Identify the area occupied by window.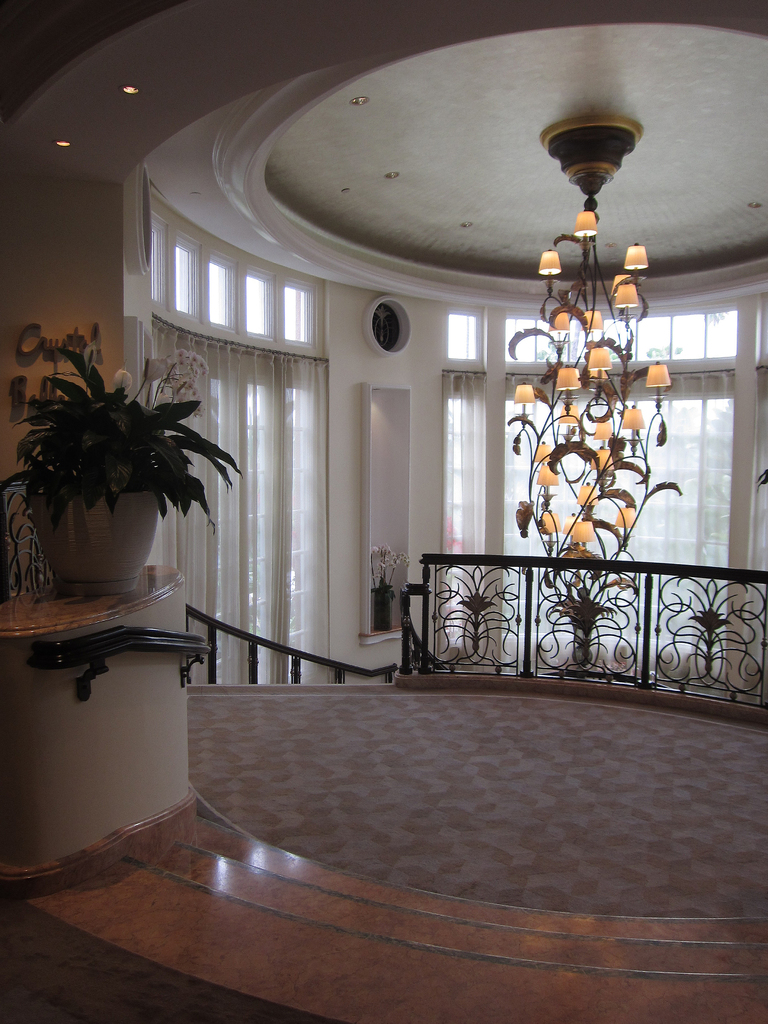
Area: <bbox>443, 308, 481, 363</bbox>.
